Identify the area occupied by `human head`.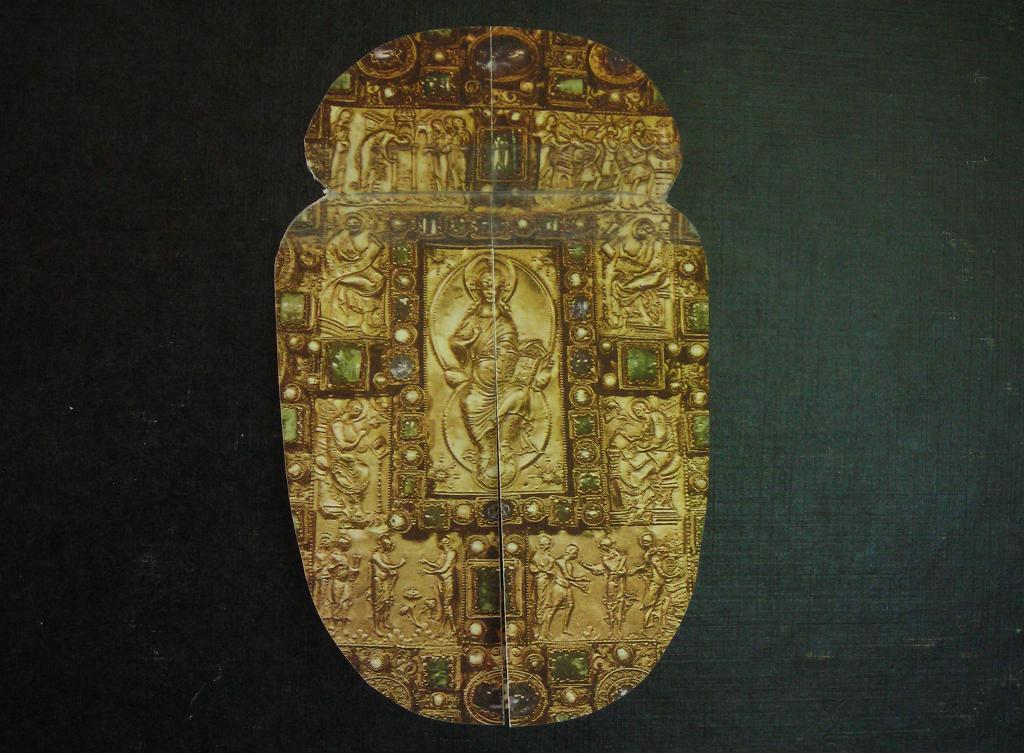
Area: <region>633, 402, 649, 416</region>.
